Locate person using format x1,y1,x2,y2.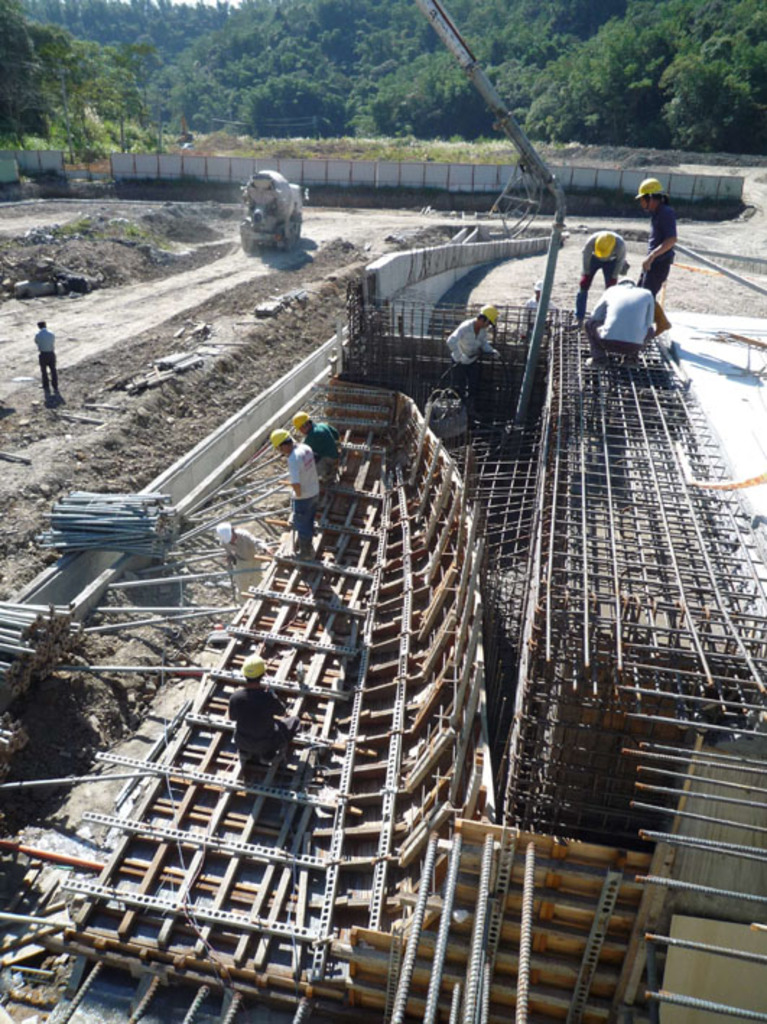
218,647,283,755.
